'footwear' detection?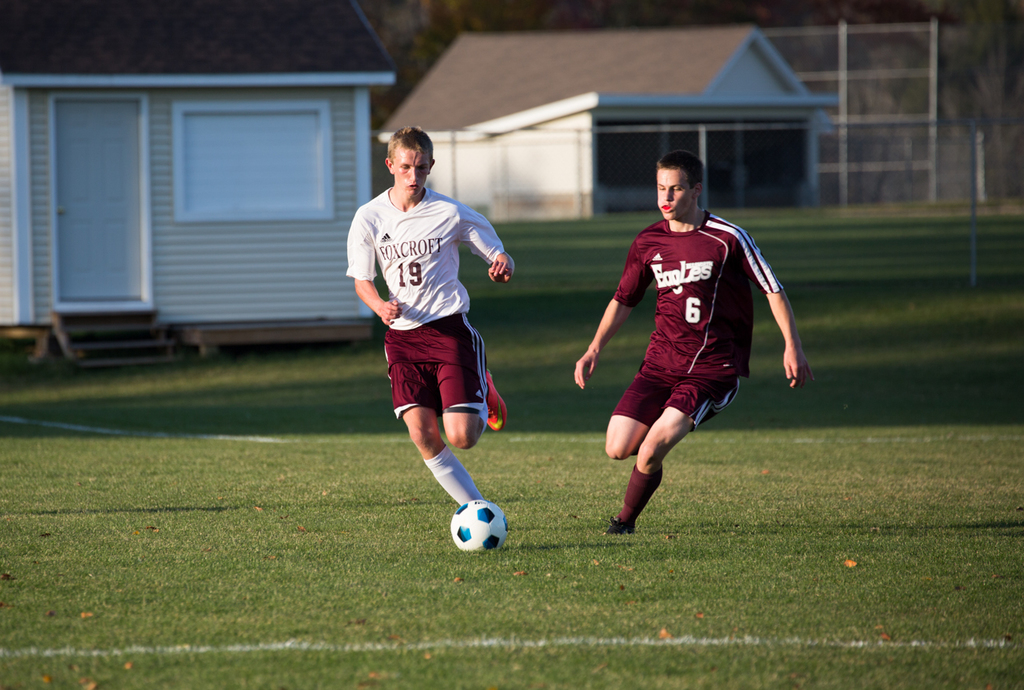
[left=600, top=517, right=637, bottom=537]
